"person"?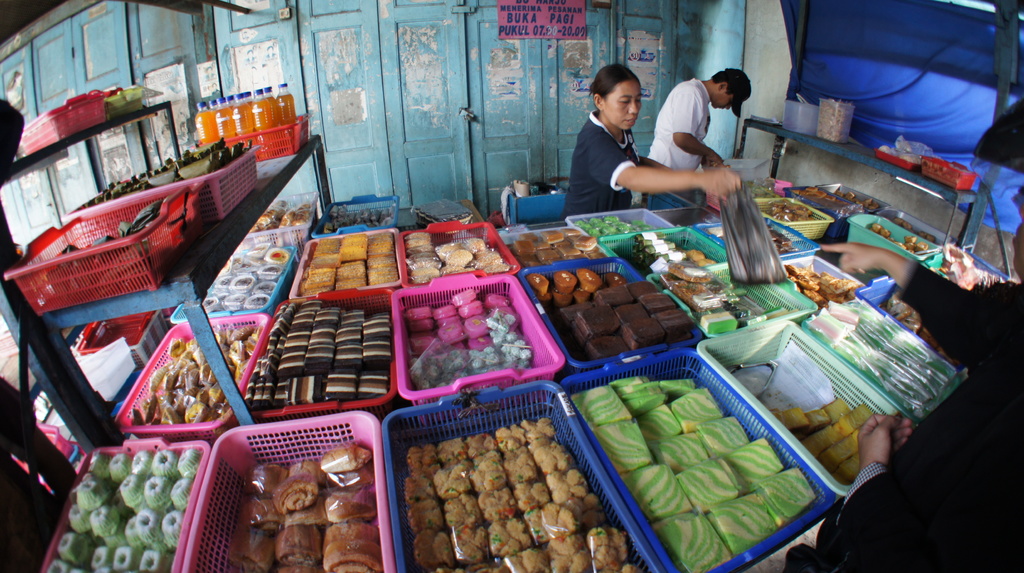
(left=649, top=67, right=754, bottom=206)
